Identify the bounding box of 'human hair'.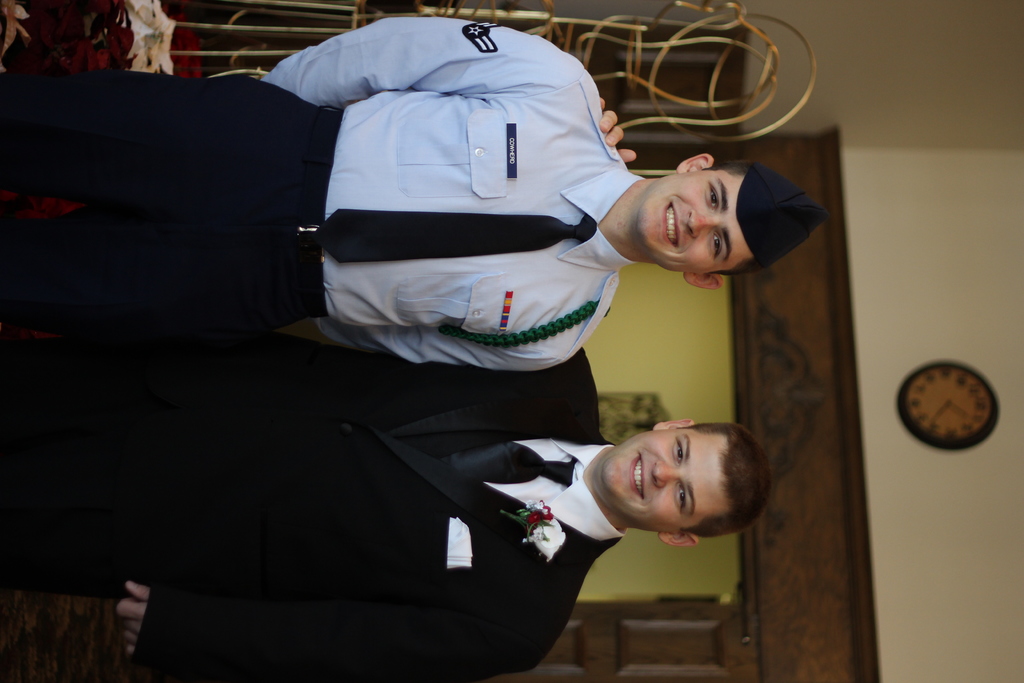
region(708, 167, 771, 273).
